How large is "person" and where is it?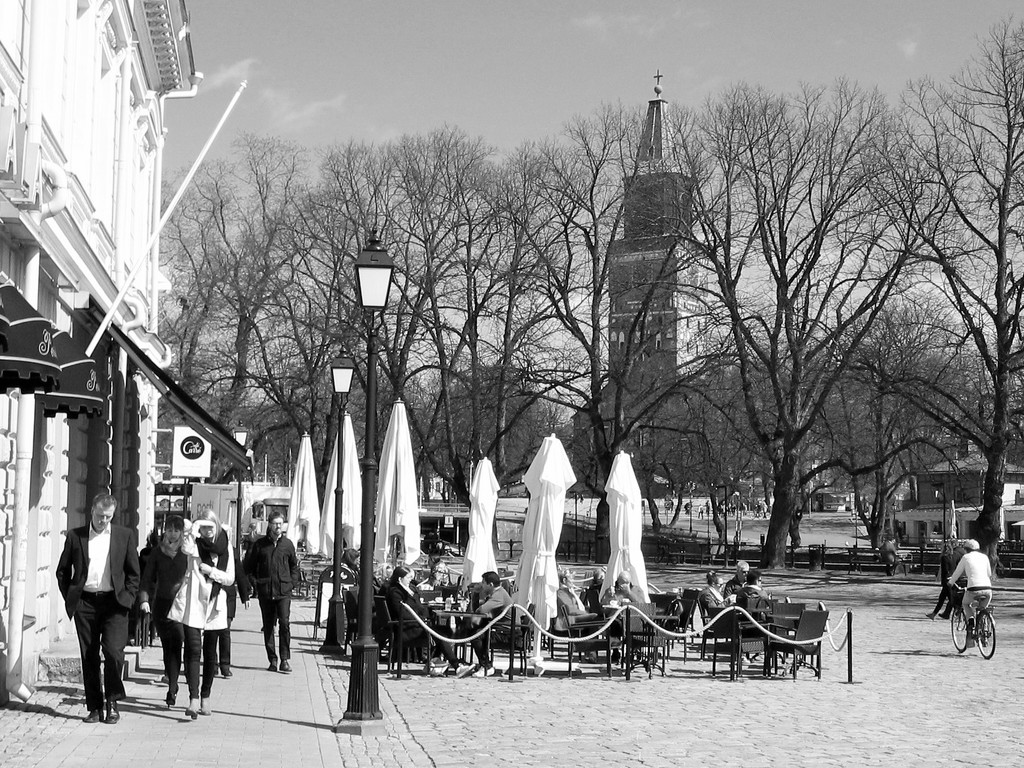
Bounding box: 880/535/892/570.
